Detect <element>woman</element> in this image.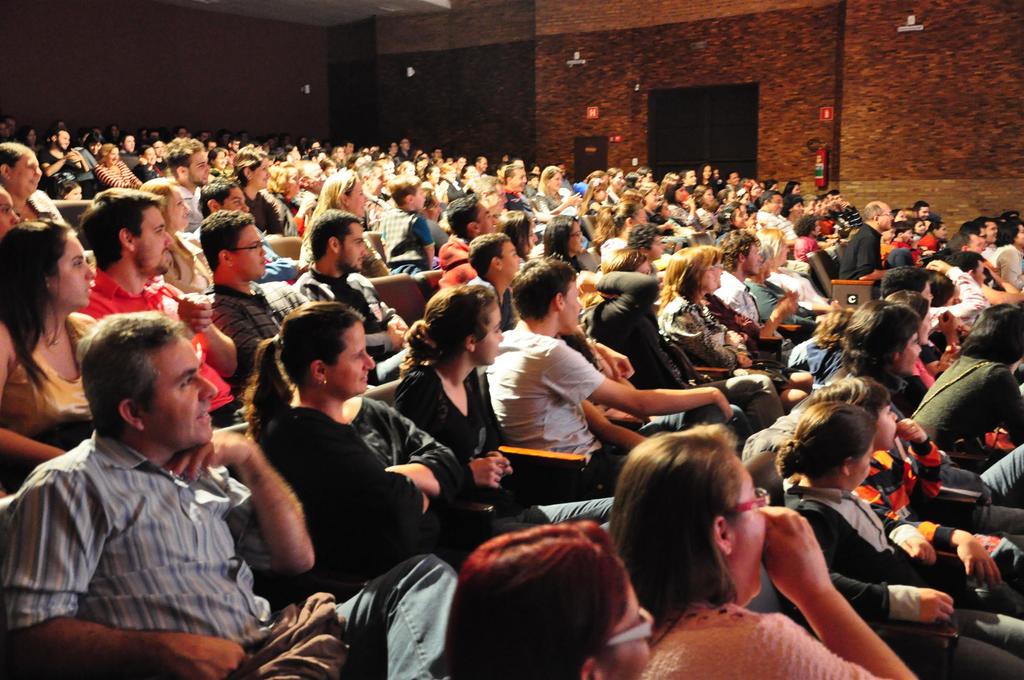
Detection: <box>665,245,794,398</box>.
